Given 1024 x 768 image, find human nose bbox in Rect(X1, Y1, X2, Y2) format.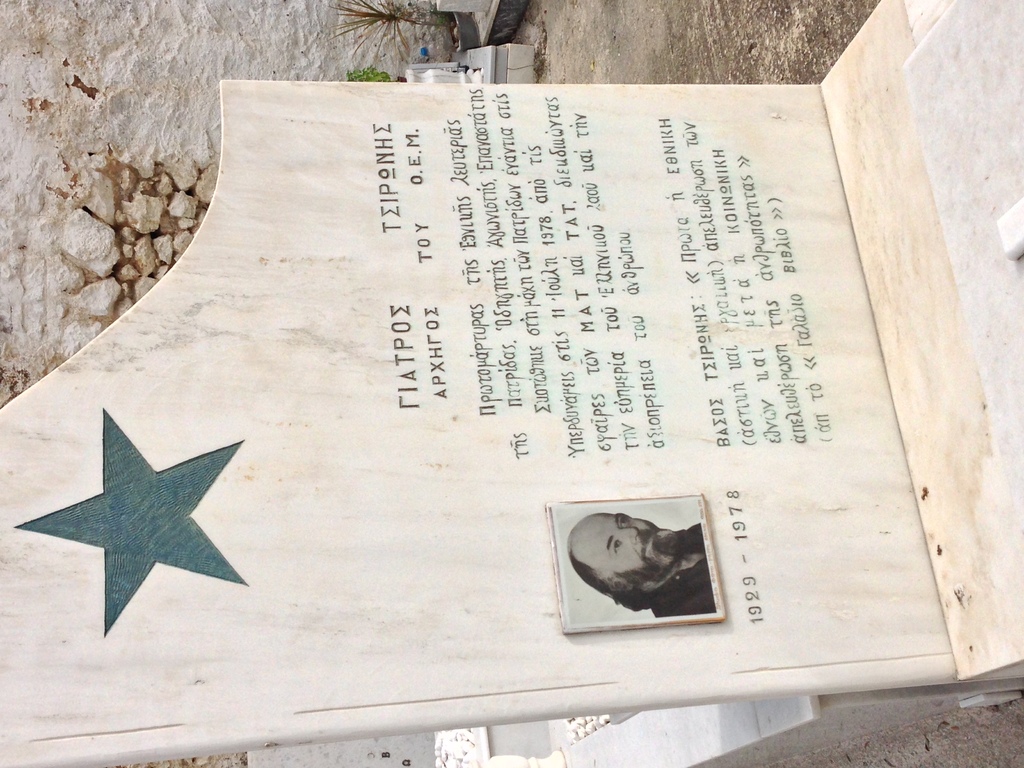
Rect(618, 529, 639, 543).
